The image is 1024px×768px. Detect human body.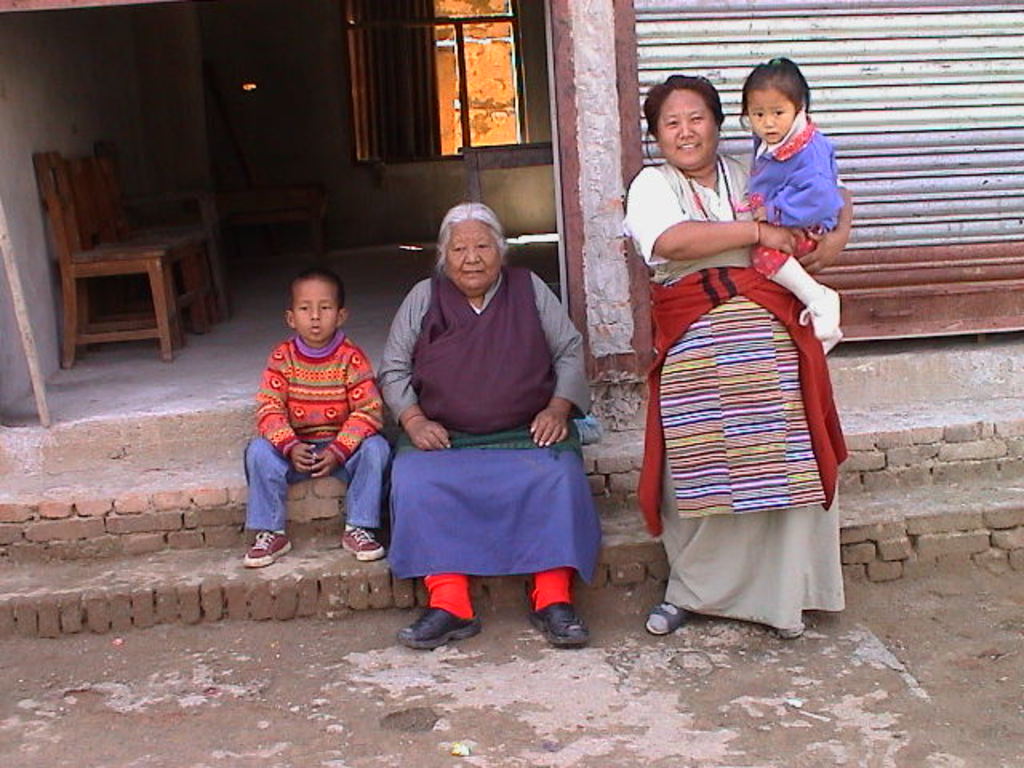
Detection: bbox(387, 270, 589, 650).
